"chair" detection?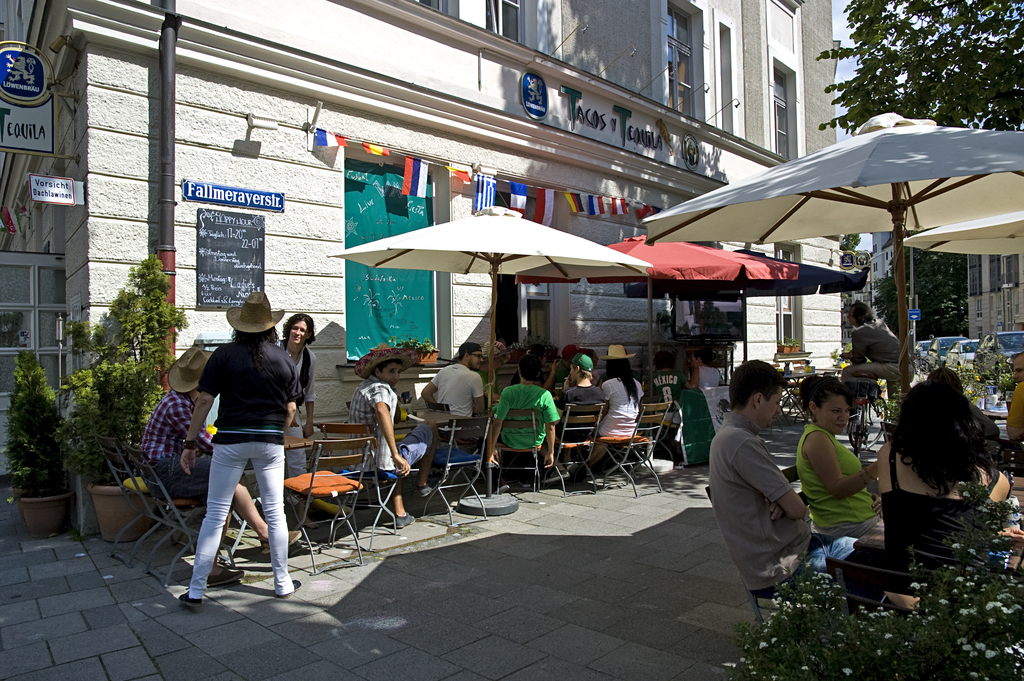
{"x1": 275, "y1": 438, "x2": 378, "y2": 566}
